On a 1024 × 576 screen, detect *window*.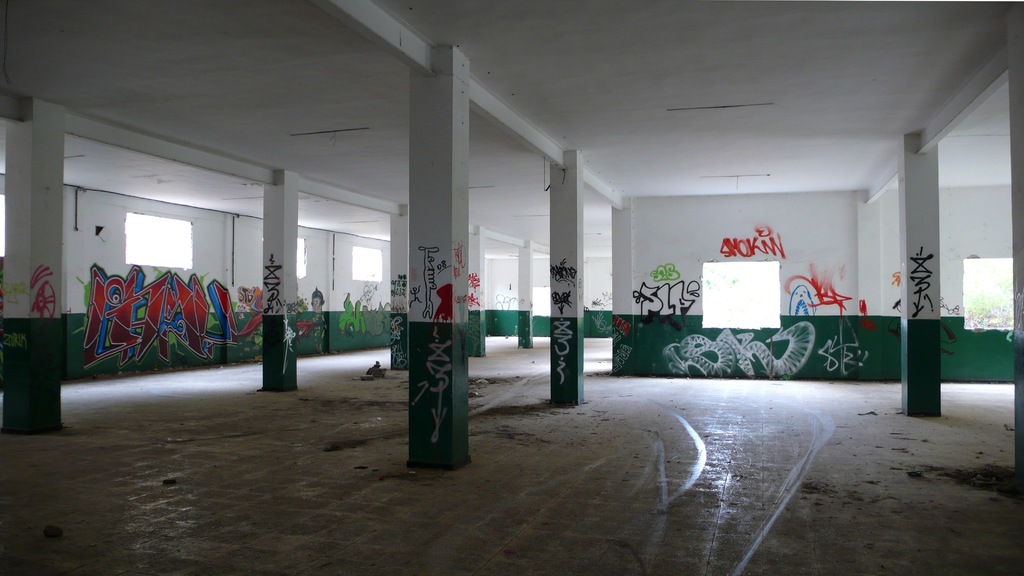
[left=294, top=236, right=311, bottom=282].
